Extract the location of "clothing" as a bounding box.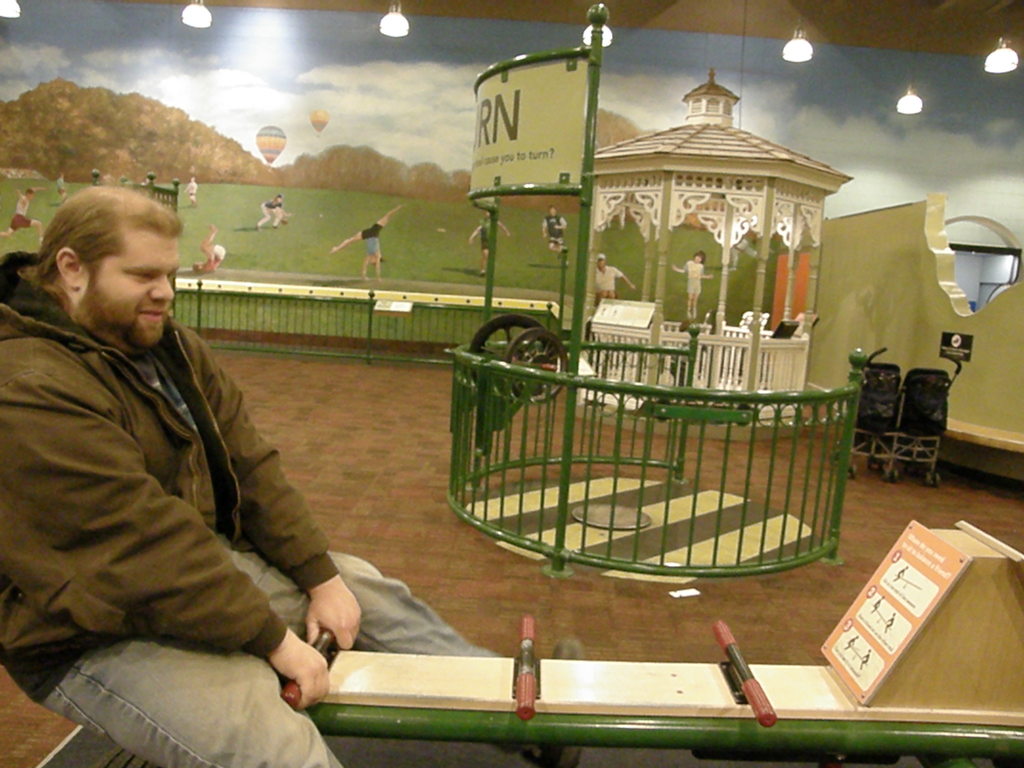
Rect(198, 244, 227, 274).
